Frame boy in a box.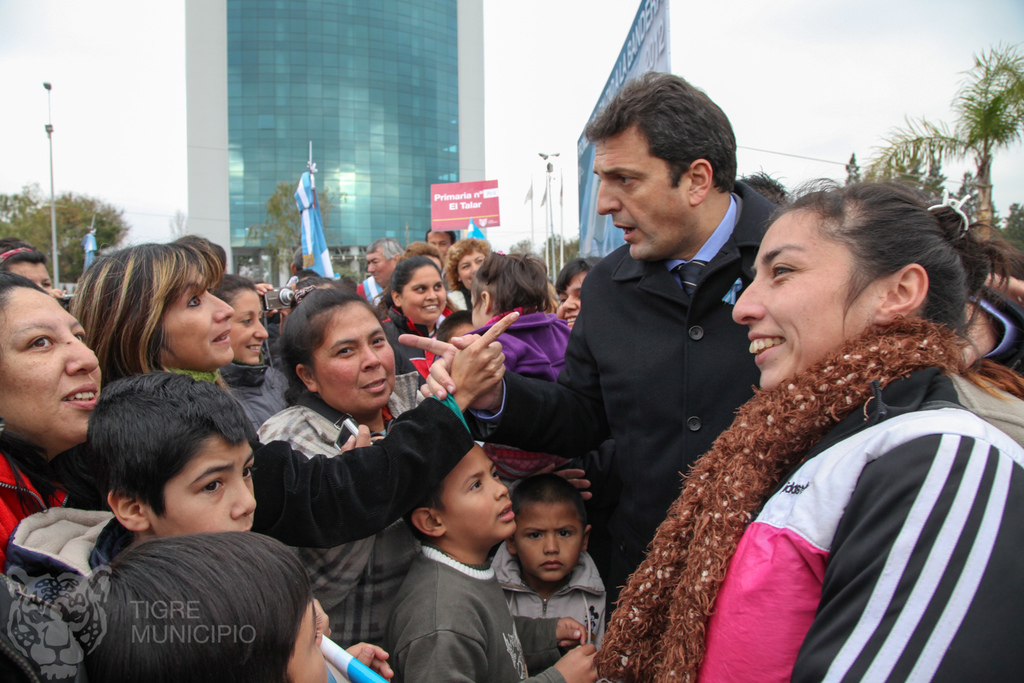
bbox(6, 374, 258, 577).
